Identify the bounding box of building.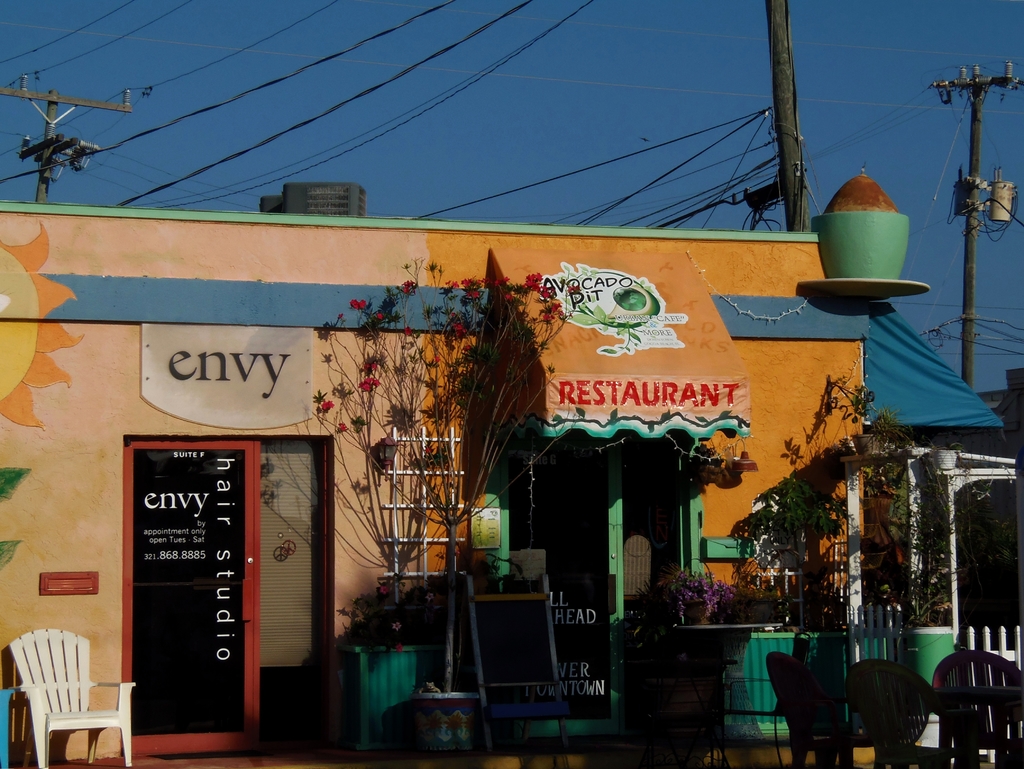
locate(867, 367, 1023, 651).
